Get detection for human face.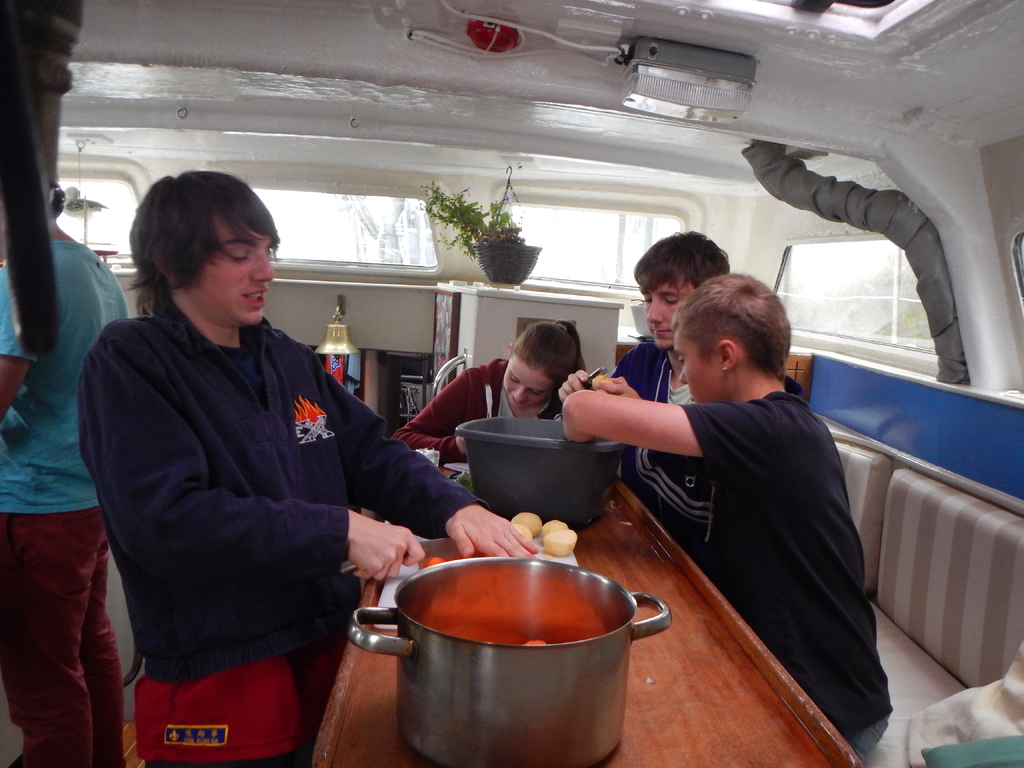
Detection: Rect(185, 219, 275, 327).
